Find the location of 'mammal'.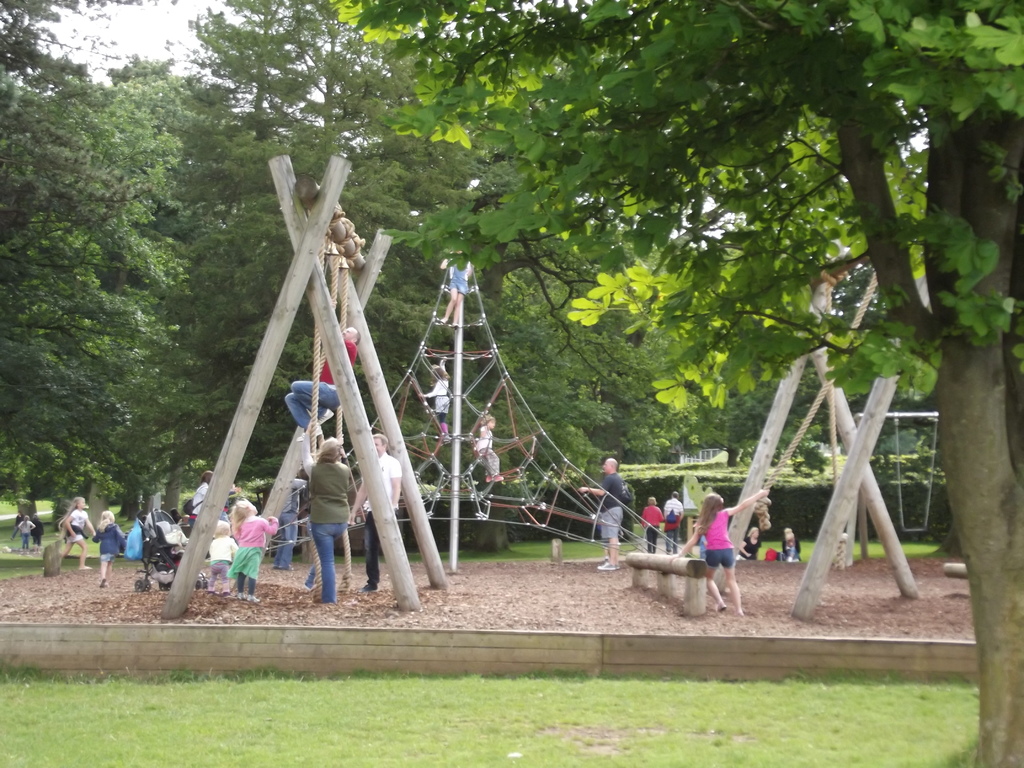
Location: 419:355:447:435.
